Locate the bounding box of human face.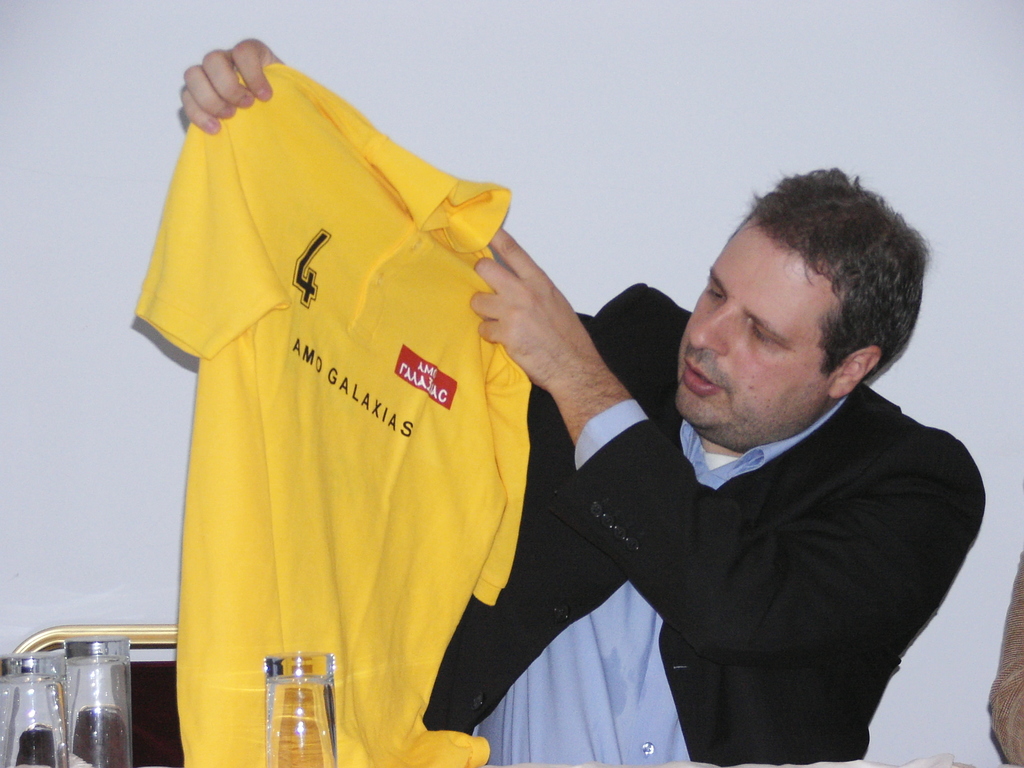
Bounding box: (x1=673, y1=209, x2=833, y2=429).
